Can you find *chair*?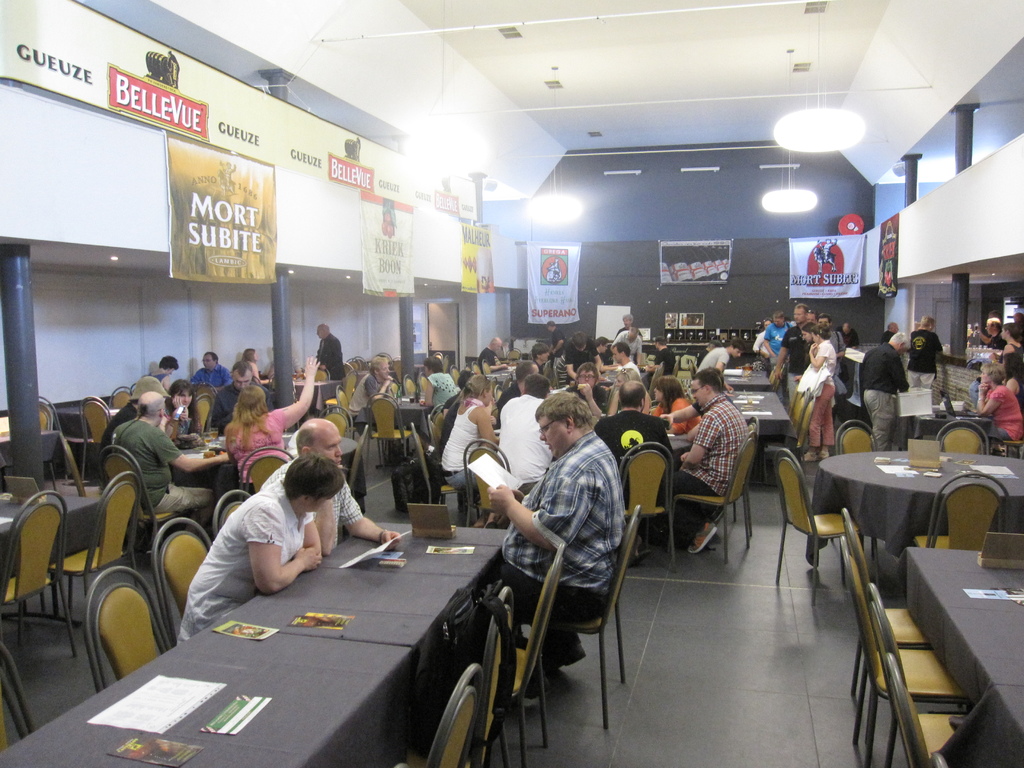
Yes, bounding box: box=[154, 516, 216, 648].
